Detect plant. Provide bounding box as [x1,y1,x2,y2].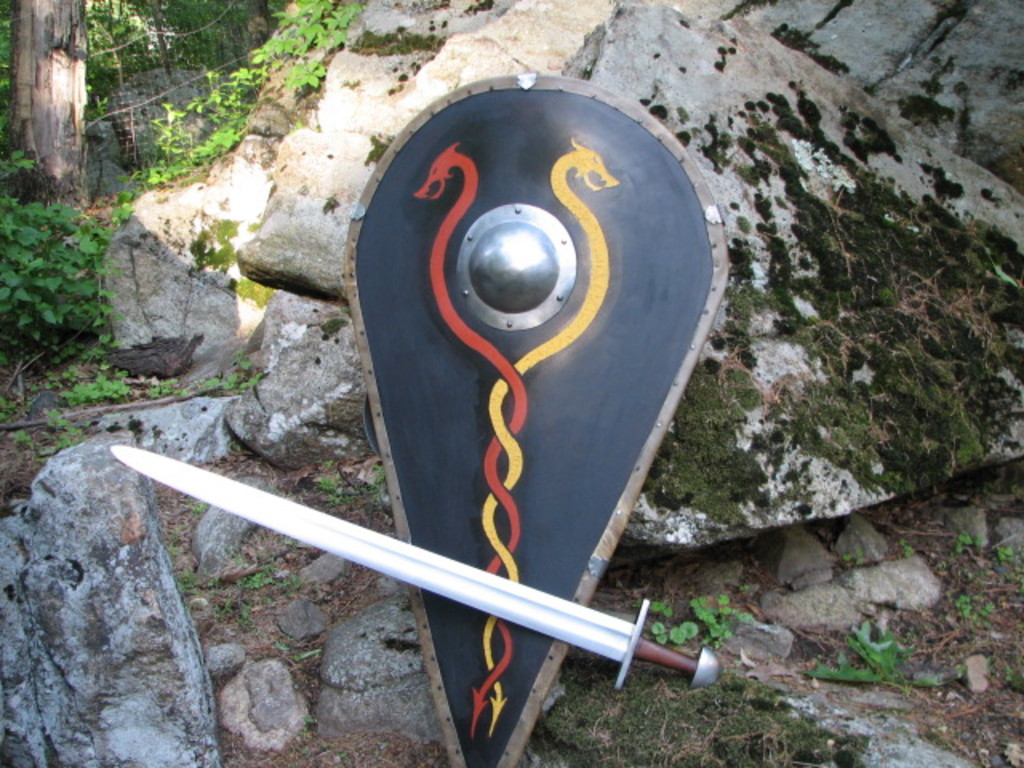
[990,546,1018,566].
